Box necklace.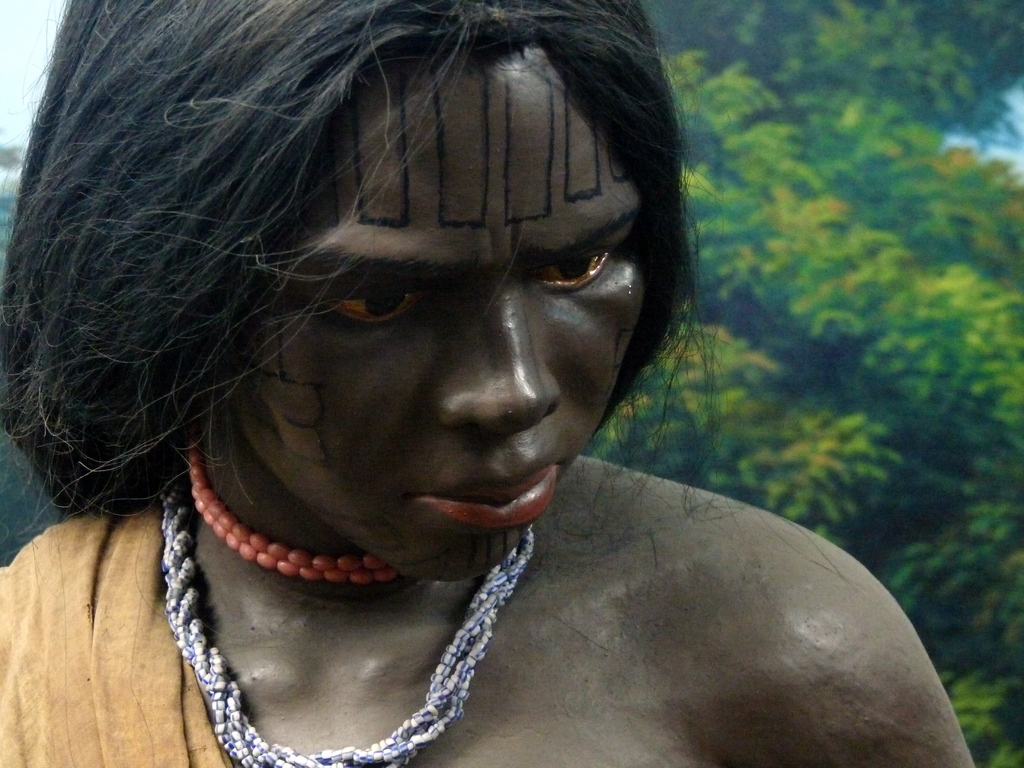
pyautogui.locateOnScreen(188, 436, 402, 581).
